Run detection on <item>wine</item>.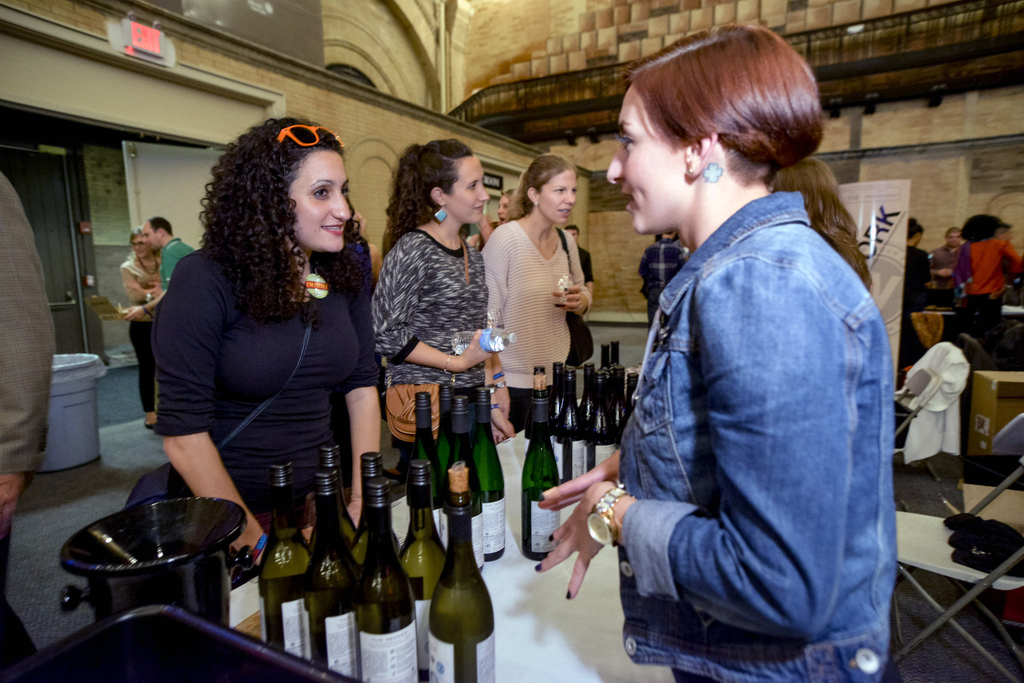
Result: select_region(351, 451, 399, 567).
